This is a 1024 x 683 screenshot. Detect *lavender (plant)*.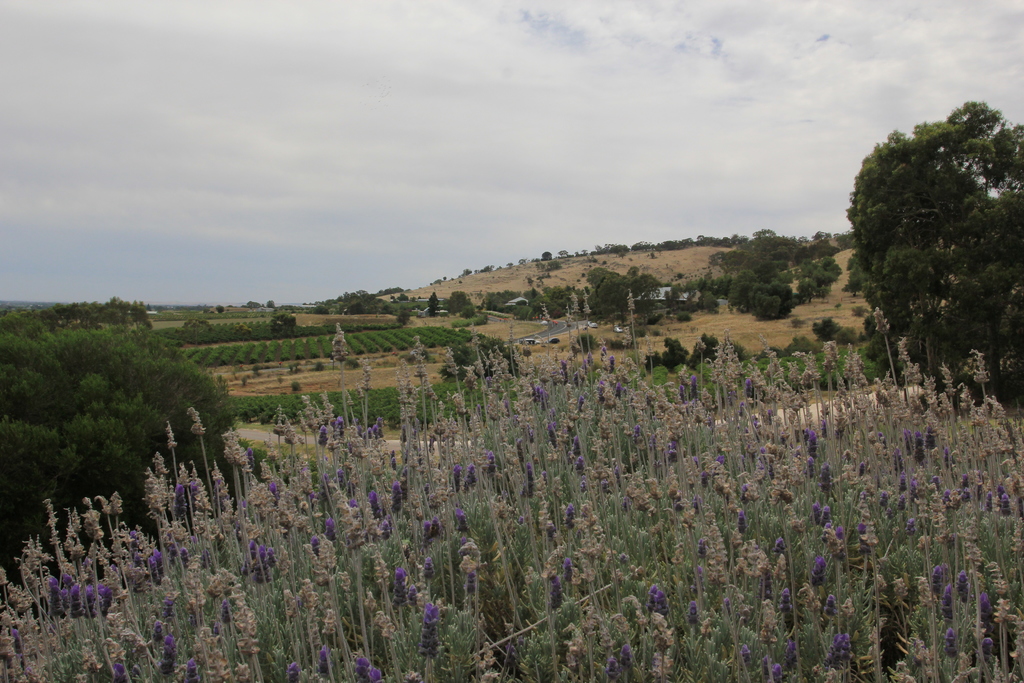
select_region(650, 581, 660, 611).
